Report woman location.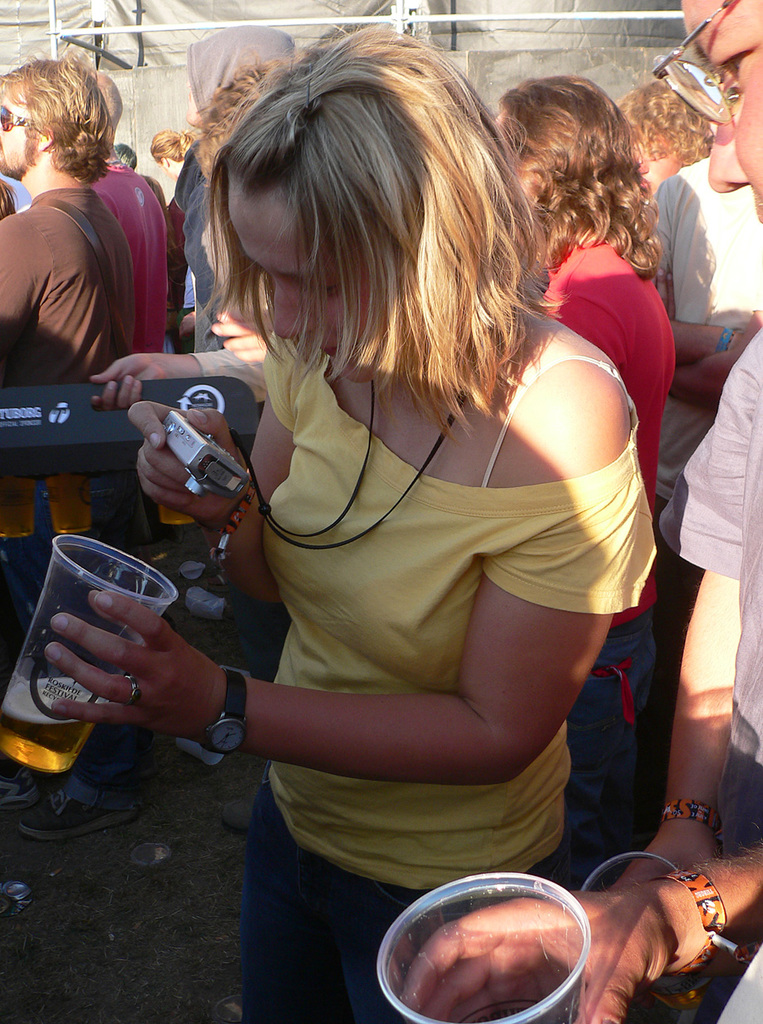
Report: (93, 57, 681, 989).
